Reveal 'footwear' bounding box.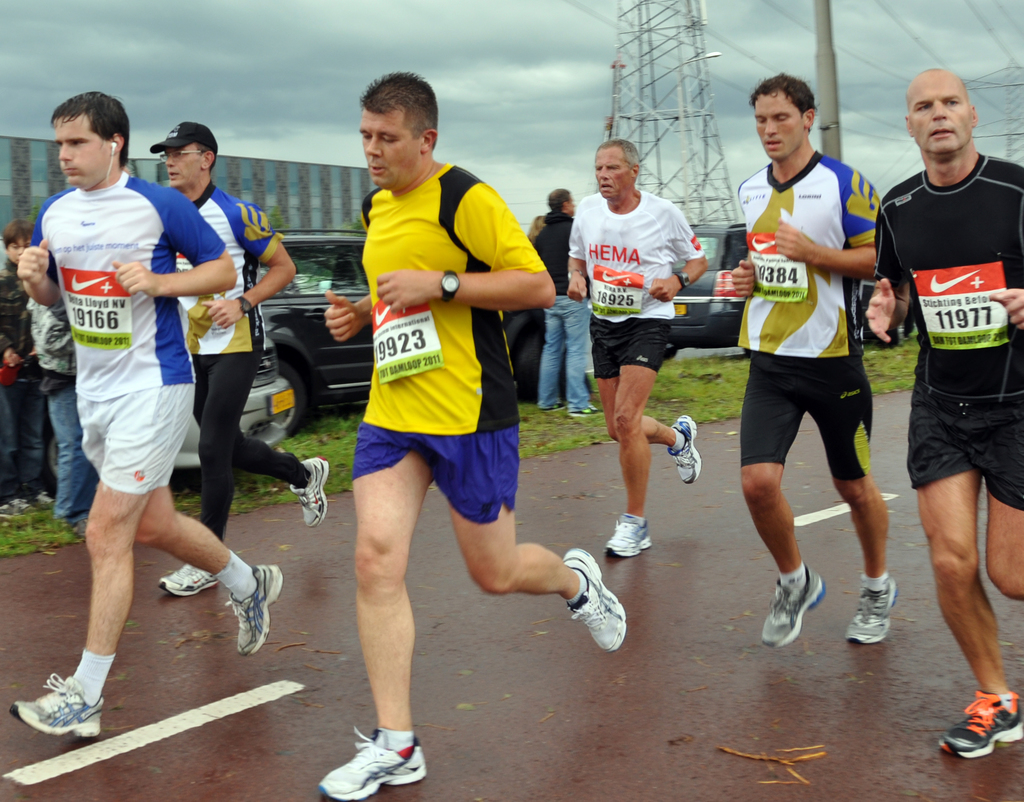
Revealed: pyautogui.locateOnScreen(840, 569, 902, 645).
